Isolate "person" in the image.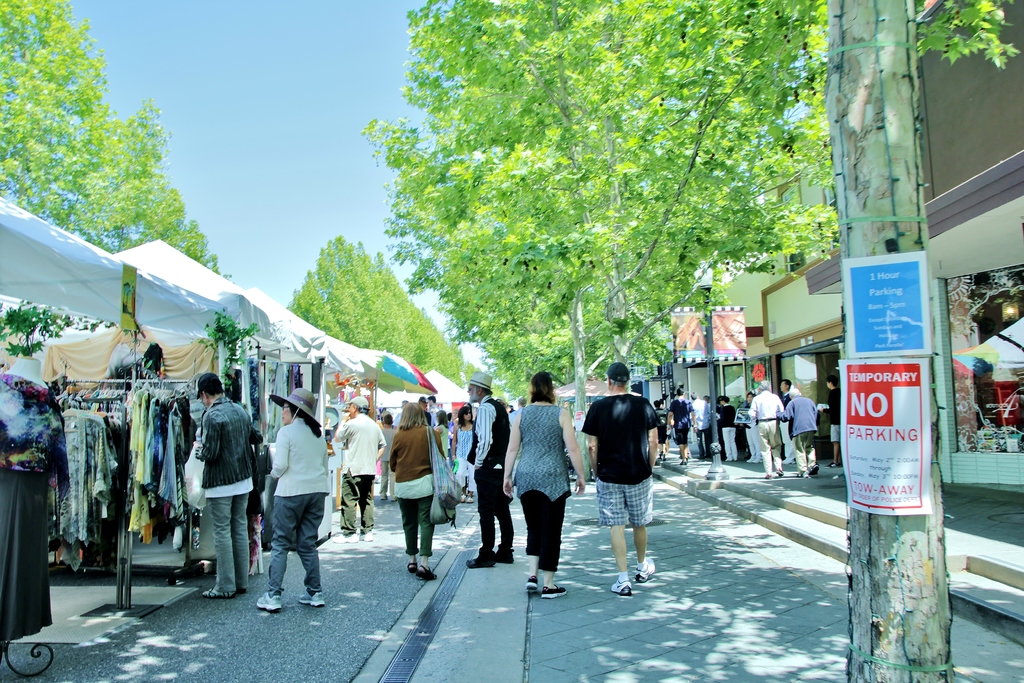
Isolated region: pyautogui.locateOnScreen(694, 389, 710, 454).
